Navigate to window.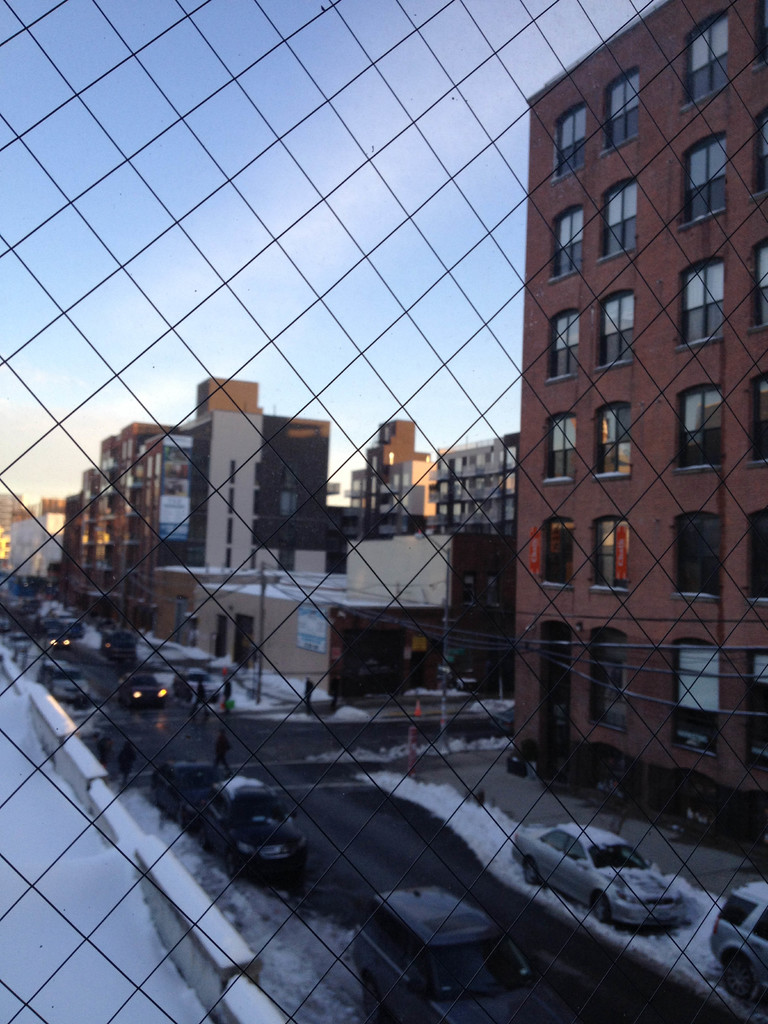
Navigation target: detection(751, 116, 767, 205).
